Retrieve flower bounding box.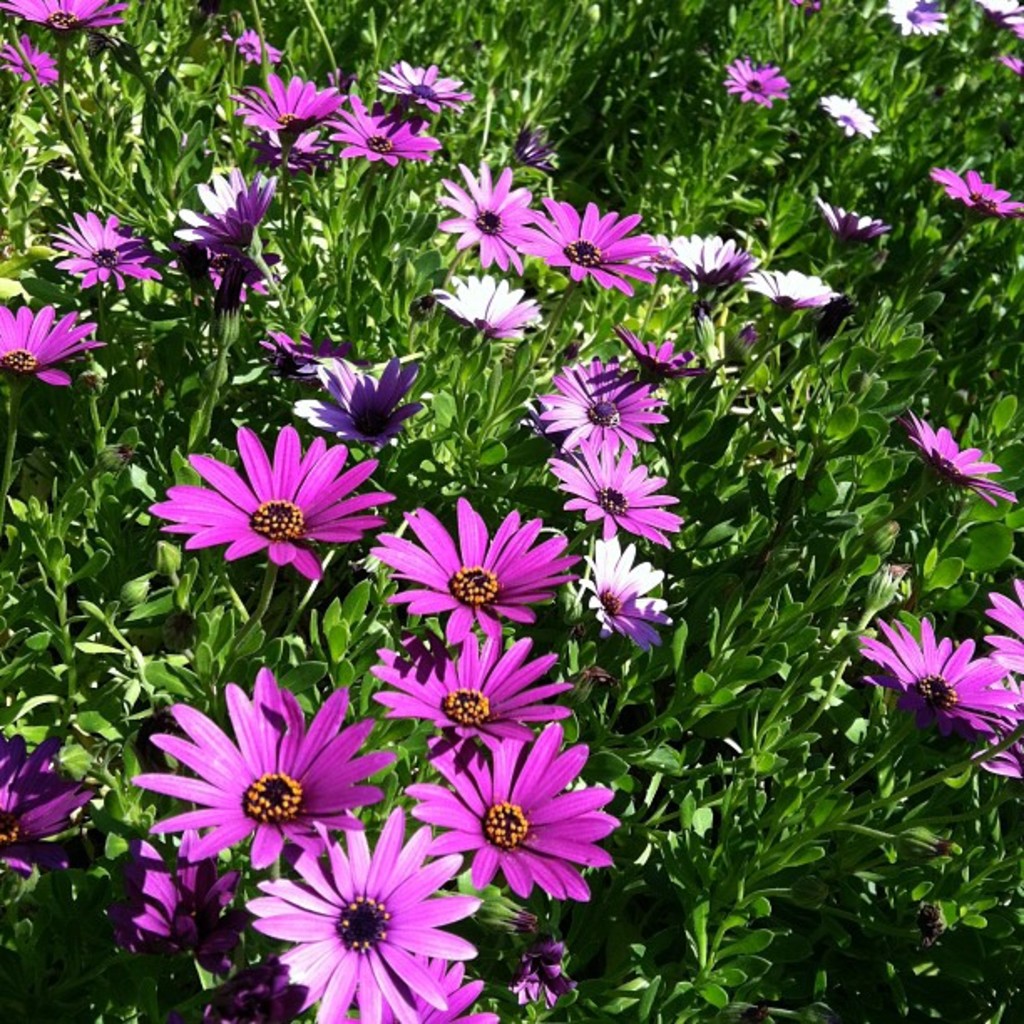
Bounding box: x1=698, y1=305, x2=716, y2=350.
